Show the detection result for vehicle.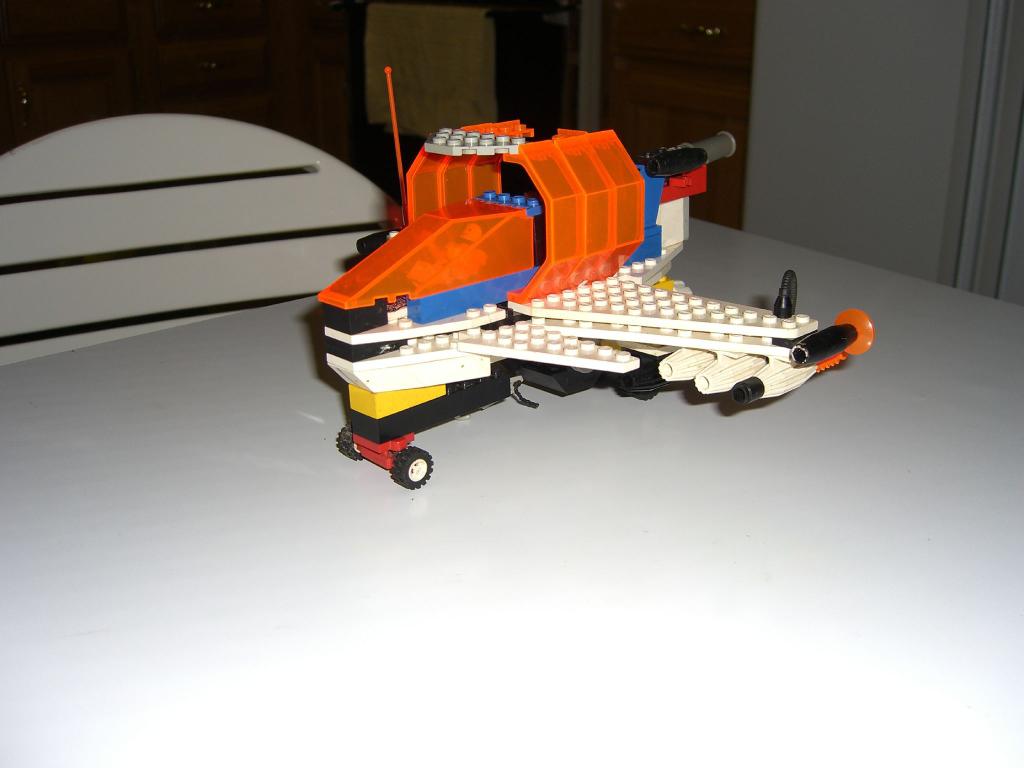
bbox=(294, 111, 838, 474).
